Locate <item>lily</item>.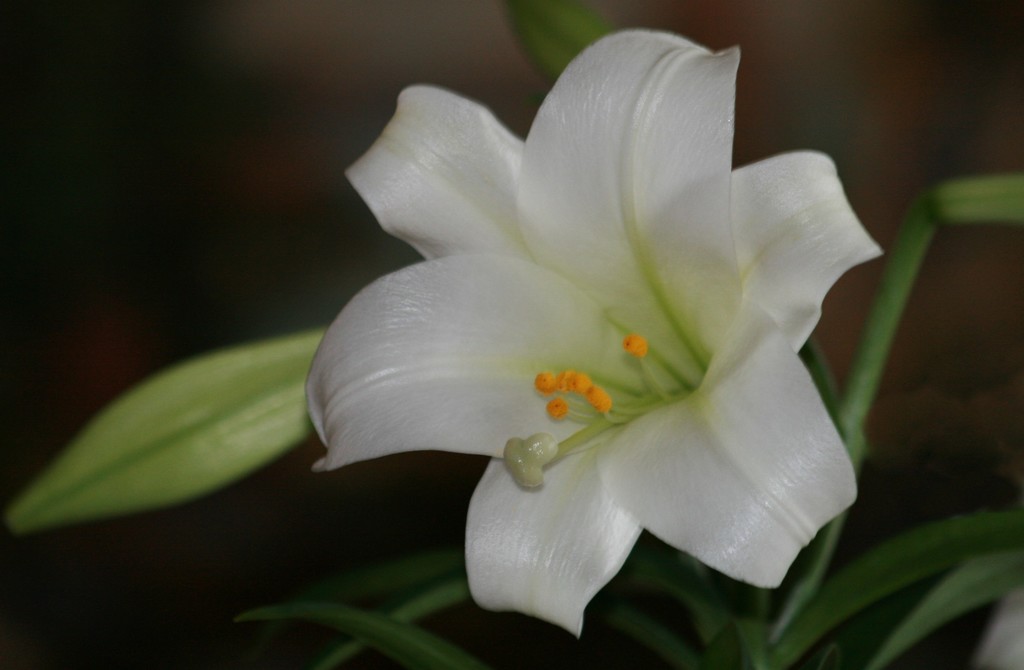
Bounding box: (left=305, top=27, right=887, bottom=644).
